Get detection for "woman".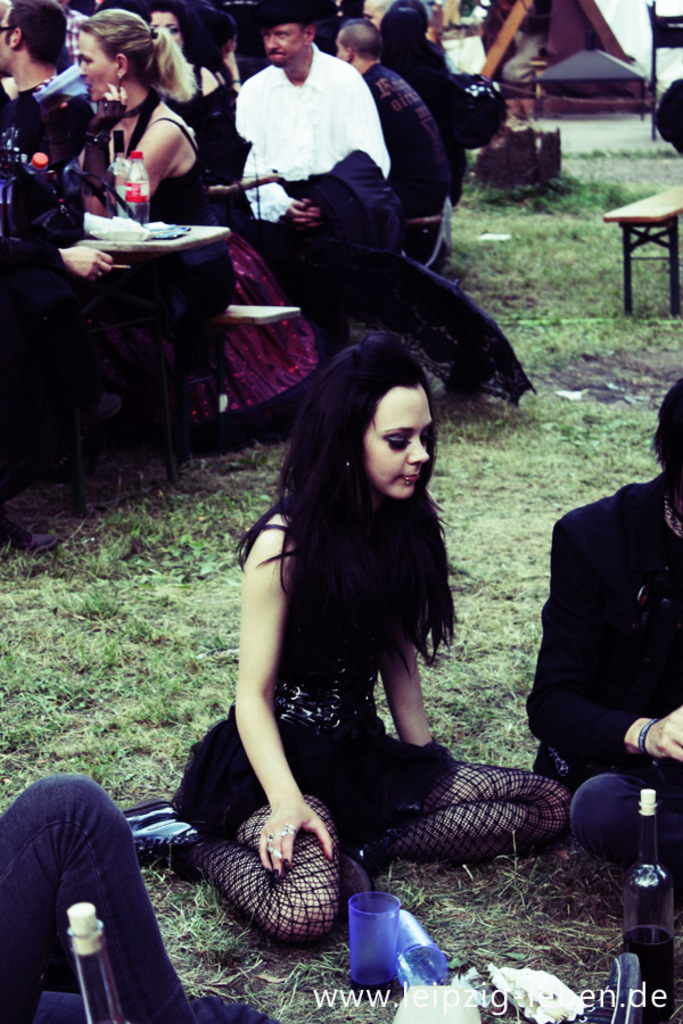
Detection: box(521, 380, 682, 852).
